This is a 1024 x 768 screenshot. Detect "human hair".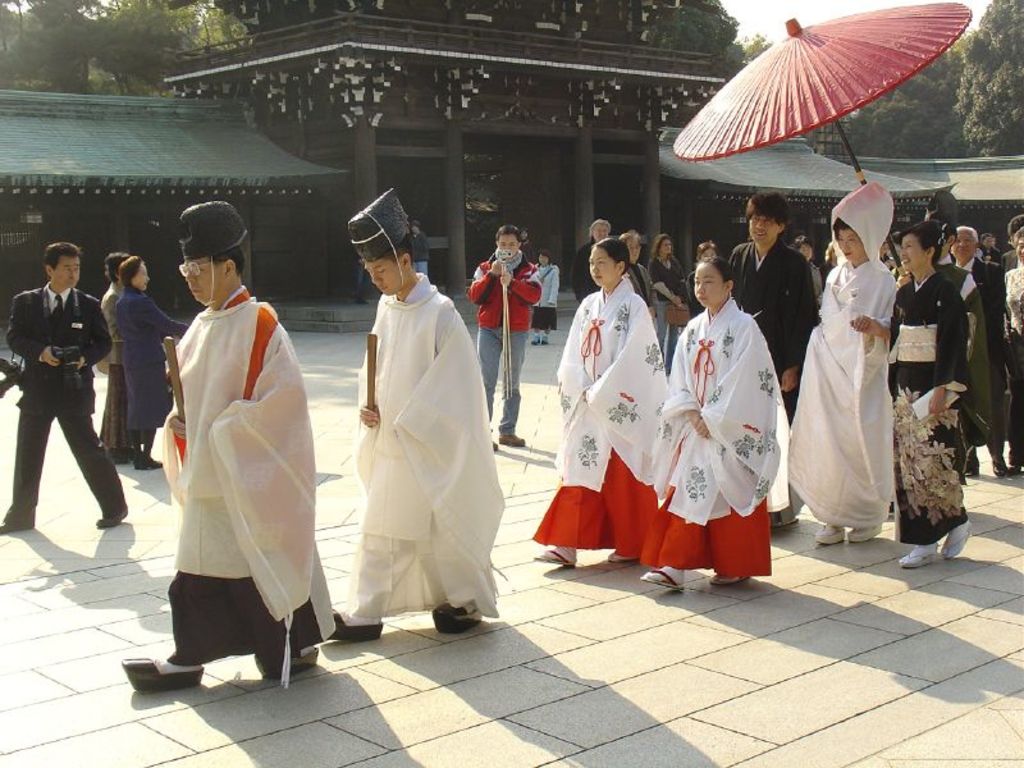
978/234/995/244.
